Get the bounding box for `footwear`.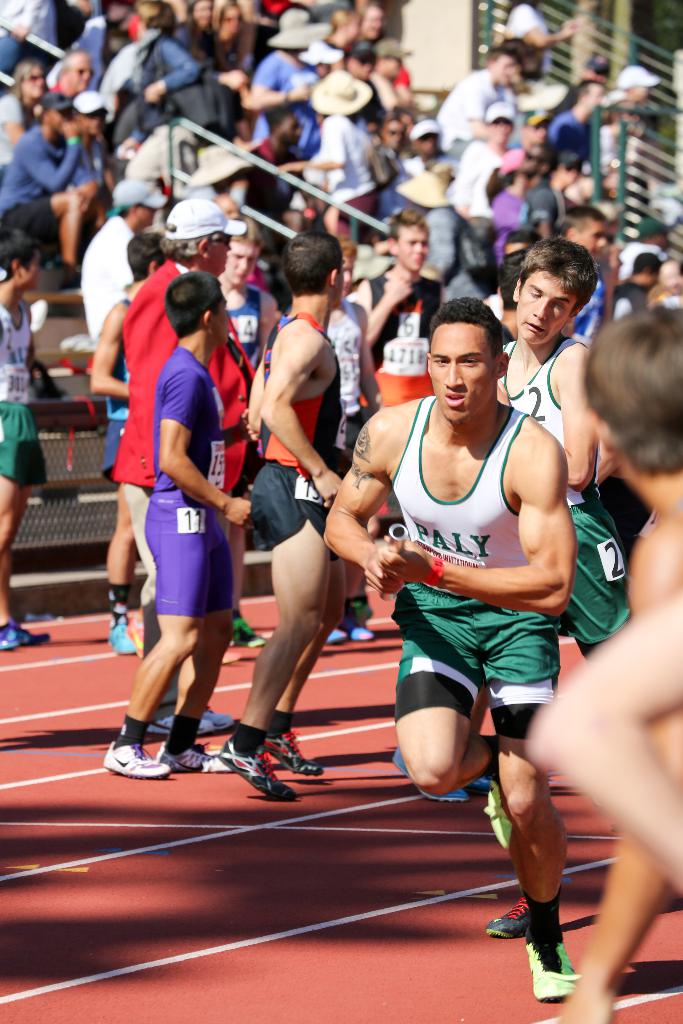
box=[104, 622, 136, 655].
